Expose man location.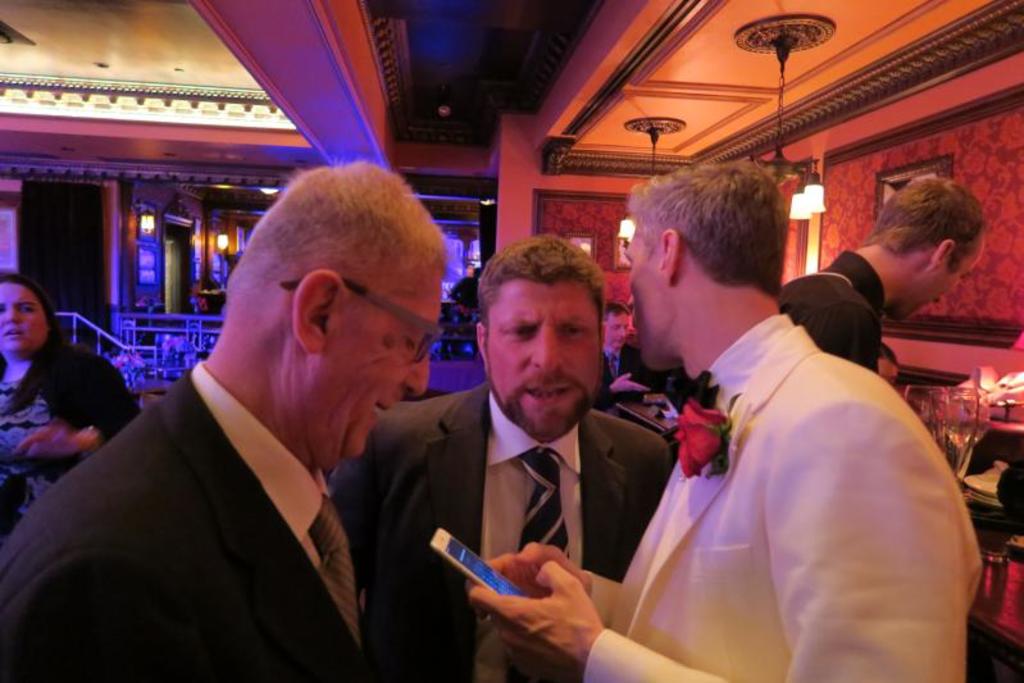
Exposed at bbox=(451, 169, 980, 682).
